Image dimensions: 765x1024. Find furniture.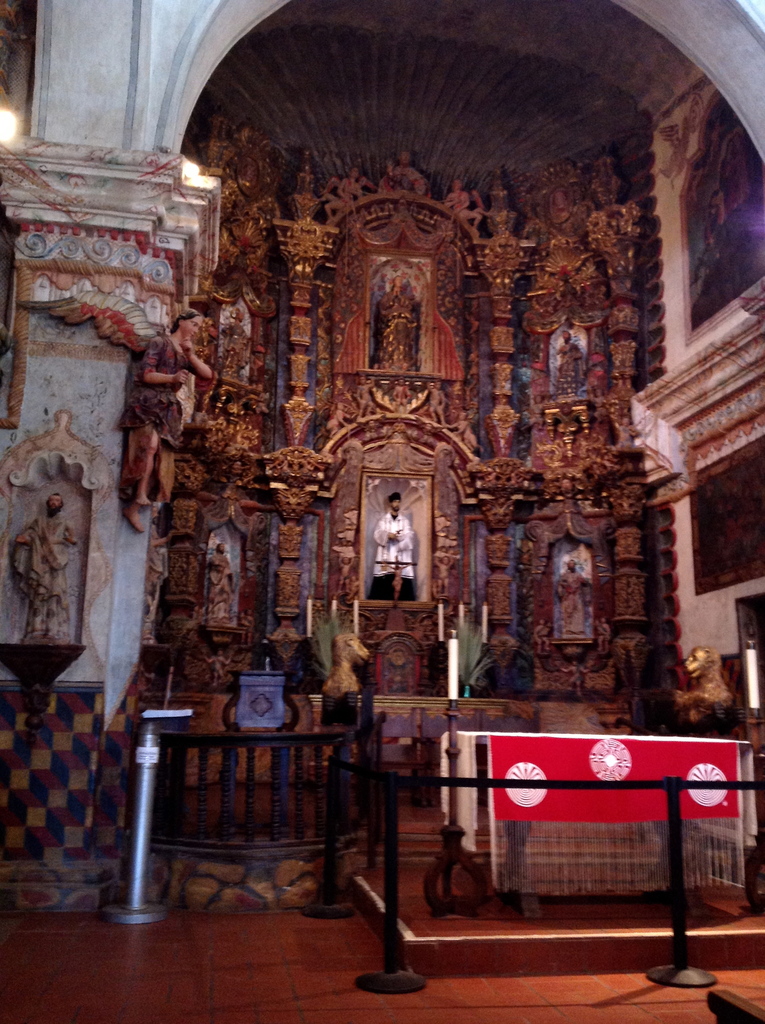
443/720/757/959.
